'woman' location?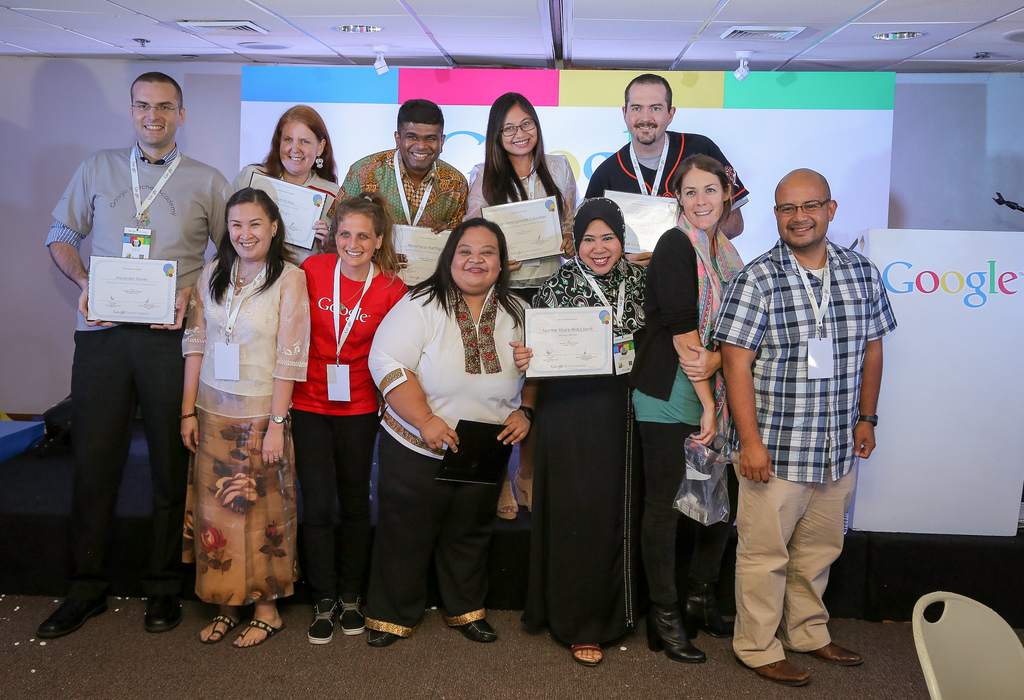
x1=368 y1=216 x2=534 y2=642
